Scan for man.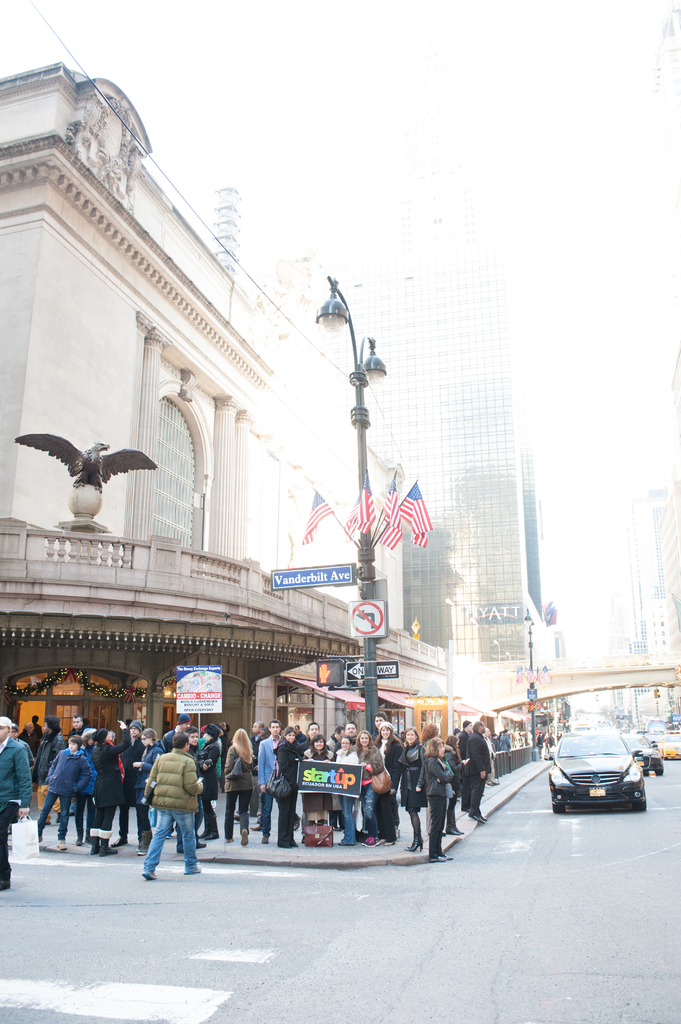
Scan result: locate(17, 721, 38, 745).
